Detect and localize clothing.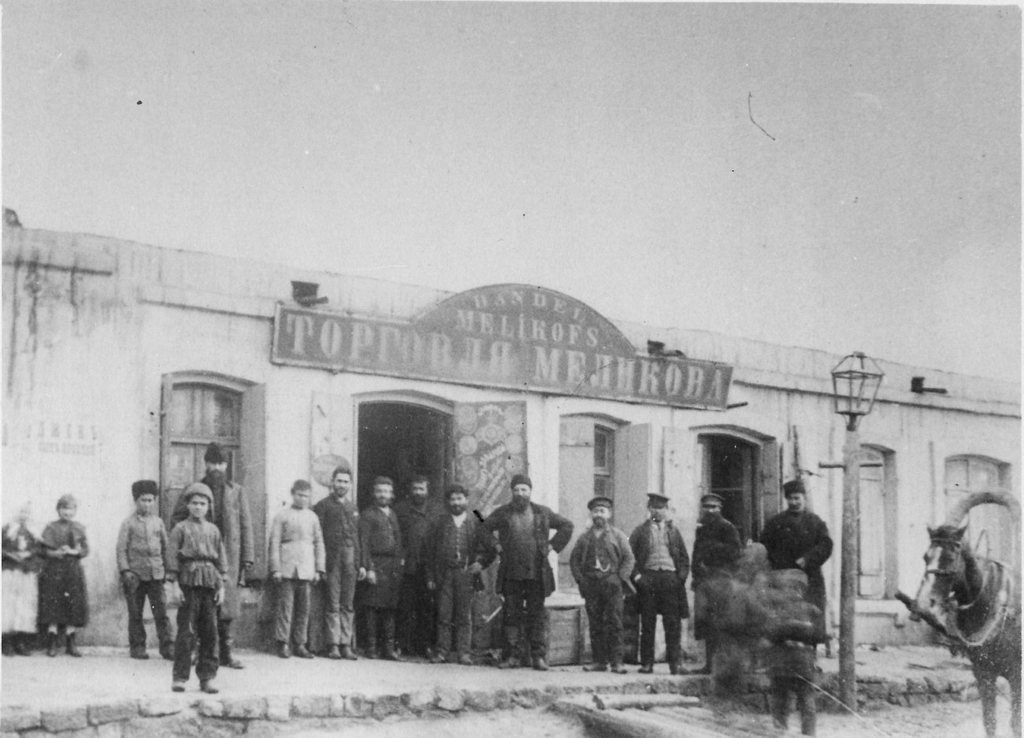
Localized at bbox=(690, 506, 739, 663).
